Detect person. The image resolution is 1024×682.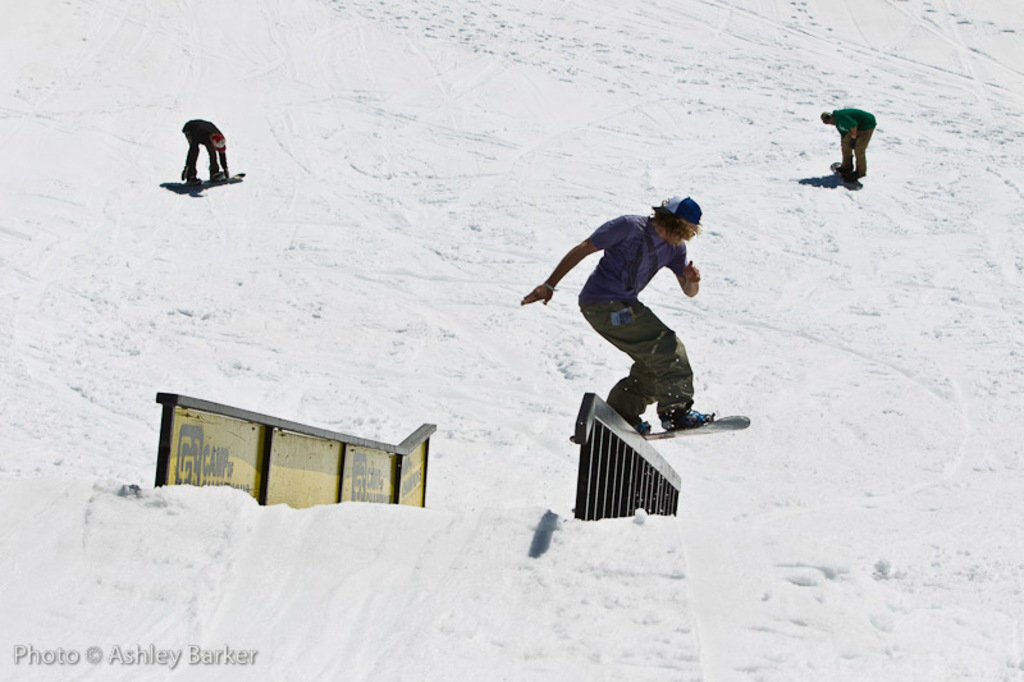
l=817, t=109, r=878, b=177.
